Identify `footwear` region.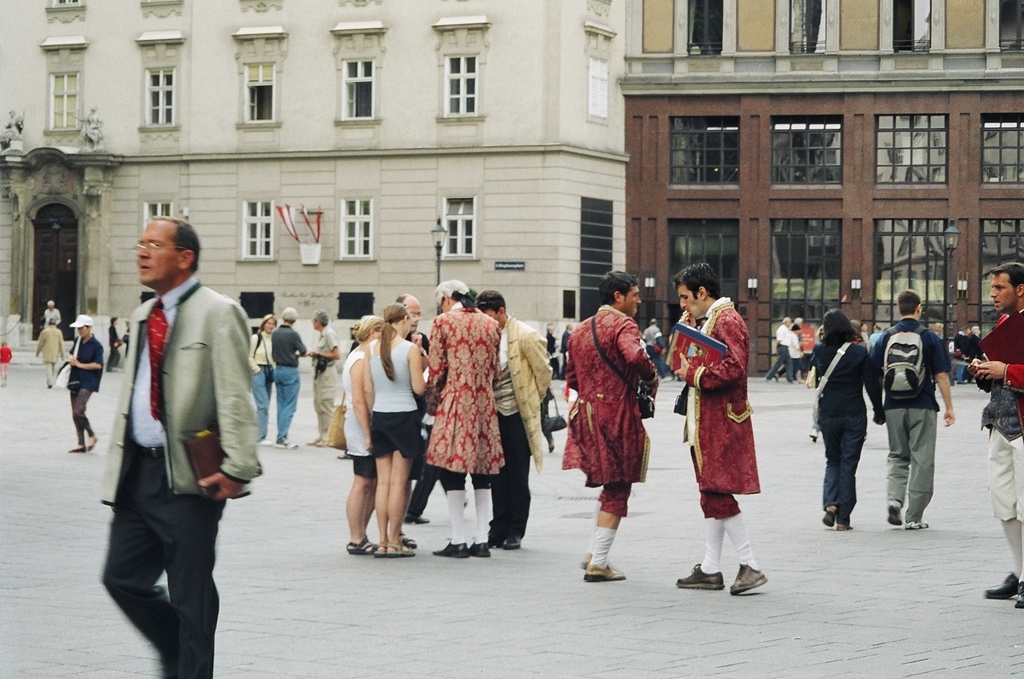
Region: bbox(275, 435, 298, 446).
